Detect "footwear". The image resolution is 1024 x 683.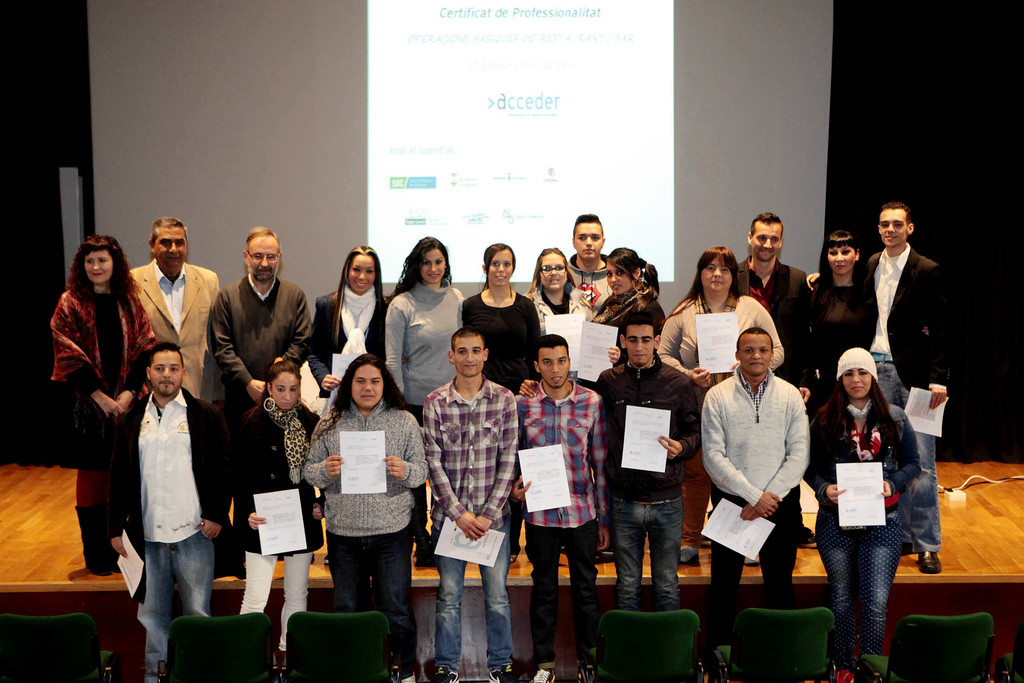
<box>323,556,329,570</box>.
